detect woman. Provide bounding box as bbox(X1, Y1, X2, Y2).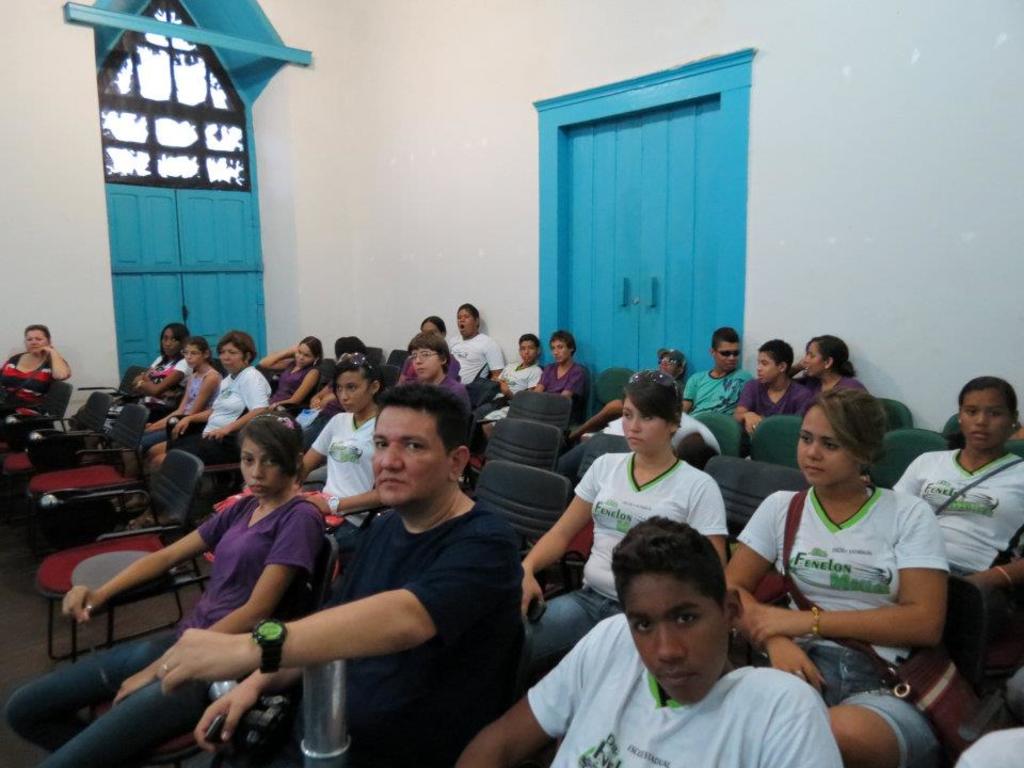
bbox(261, 336, 325, 417).
